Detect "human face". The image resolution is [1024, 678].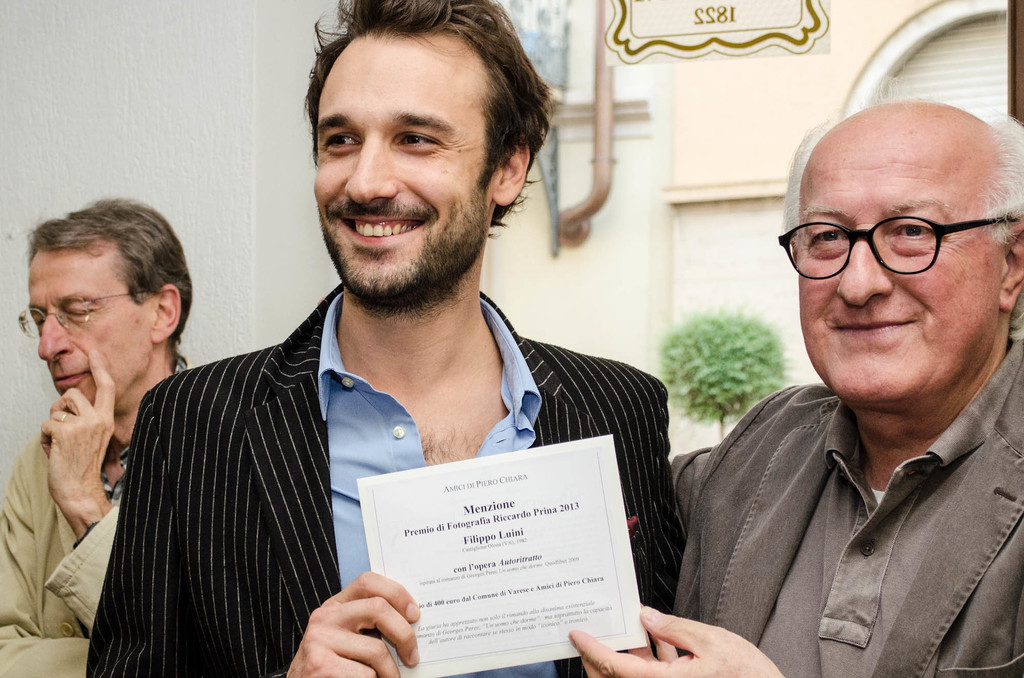
[left=303, top=33, right=490, bottom=303].
